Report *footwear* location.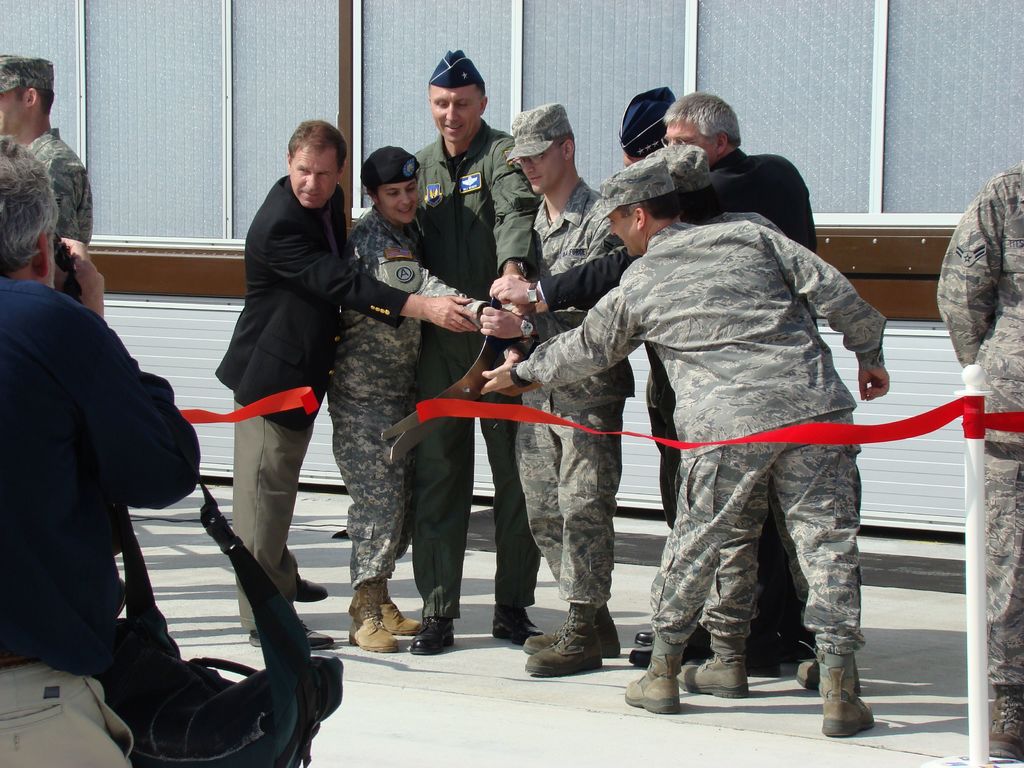
Report: {"x1": 624, "y1": 639, "x2": 660, "y2": 669}.
